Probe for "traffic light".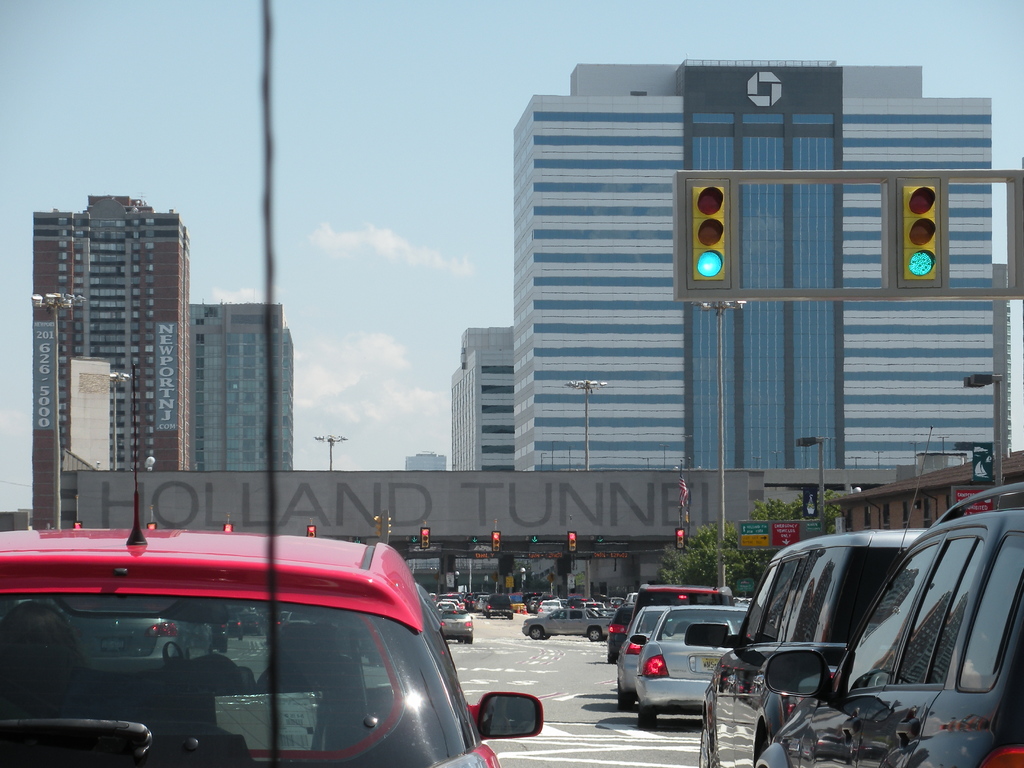
Probe result: 685:179:730:289.
